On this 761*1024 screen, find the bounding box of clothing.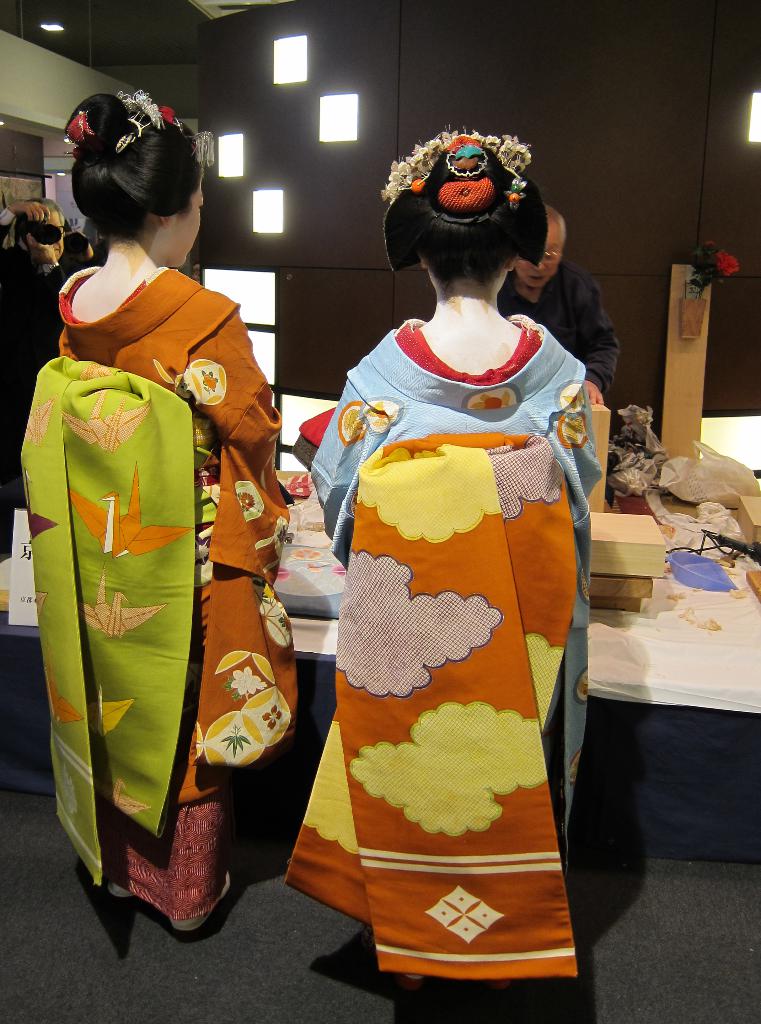
Bounding box: bbox=(328, 279, 596, 981).
